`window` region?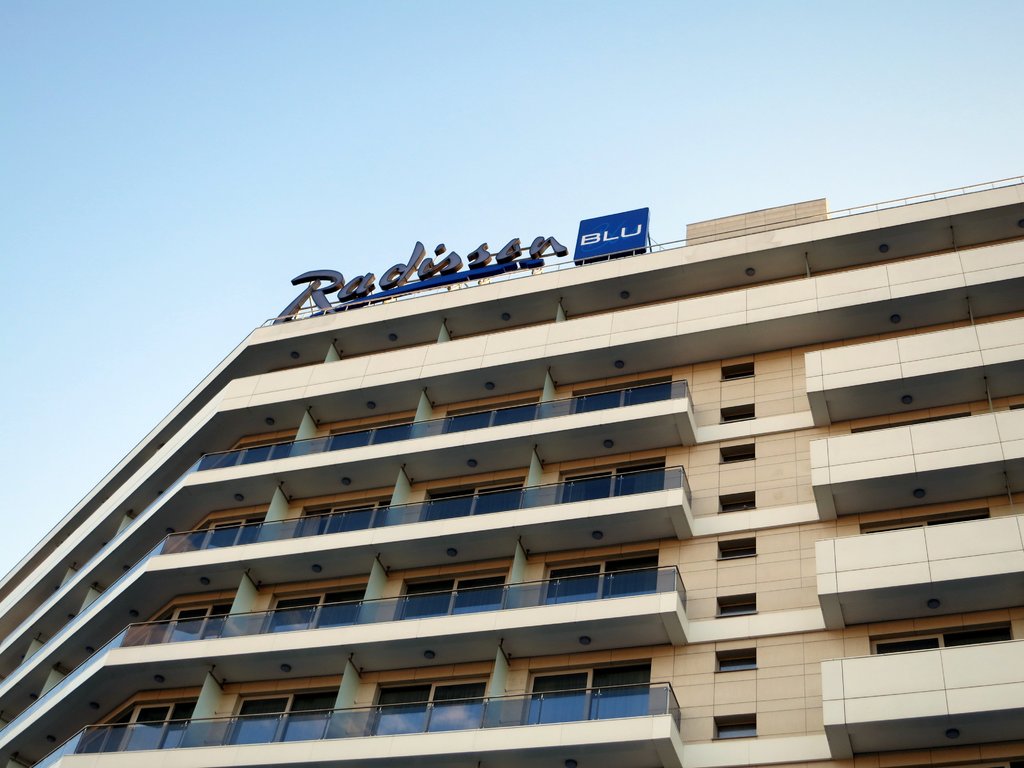
x1=717, y1=442, x2=759, y2=463
